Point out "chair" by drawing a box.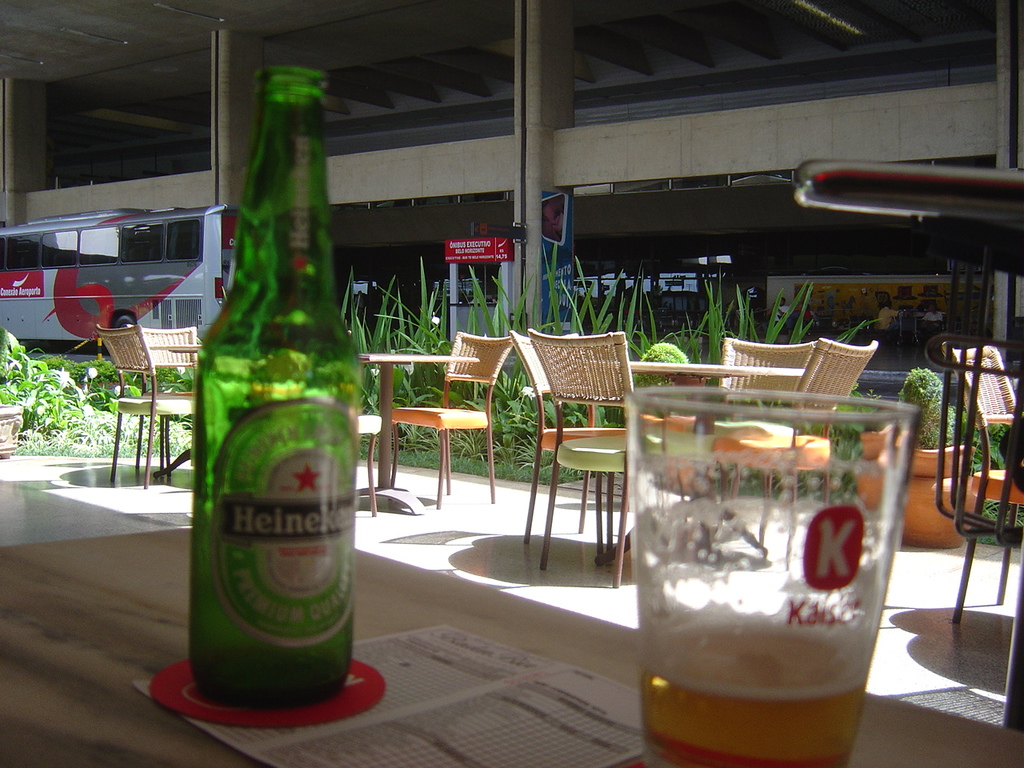
crop(393, 329, 517, 506).
